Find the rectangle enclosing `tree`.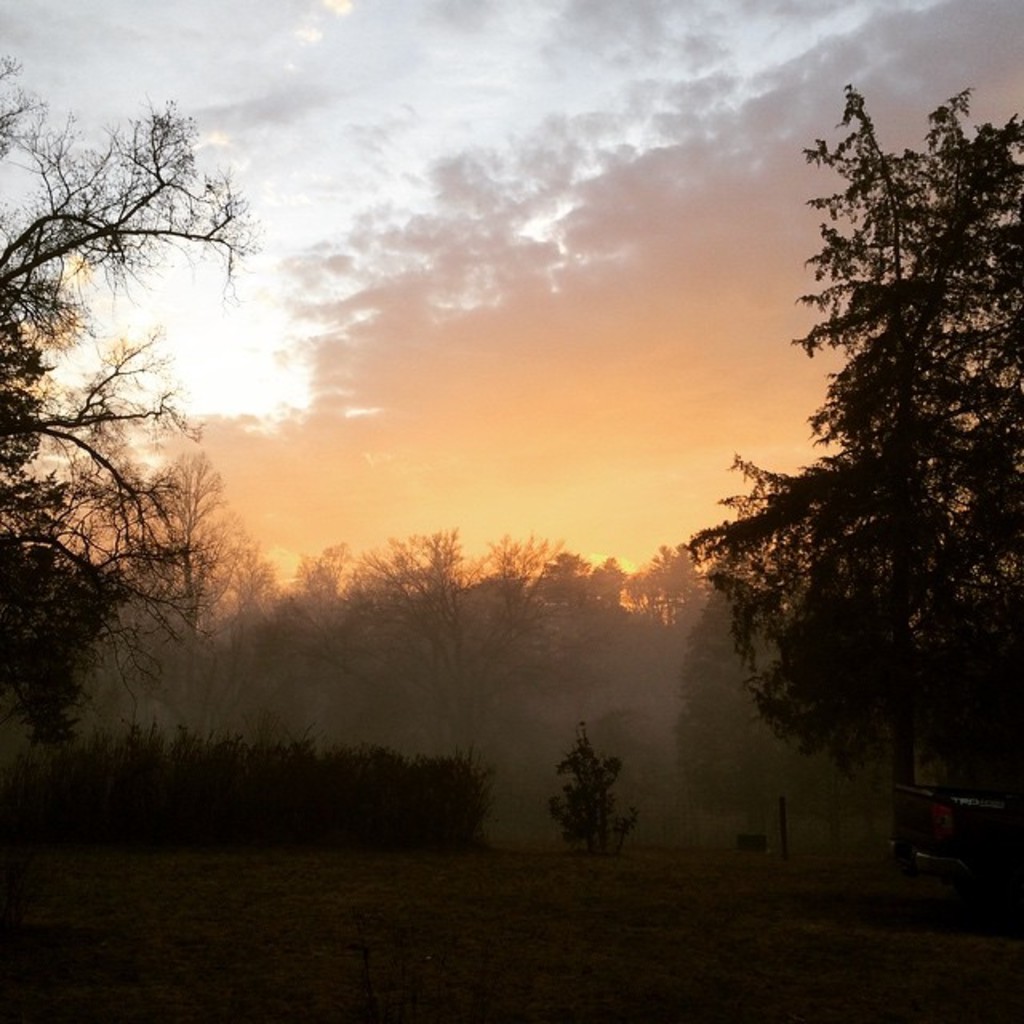
pyautogui.locateOnScreen(283, 528, 624, 758).
